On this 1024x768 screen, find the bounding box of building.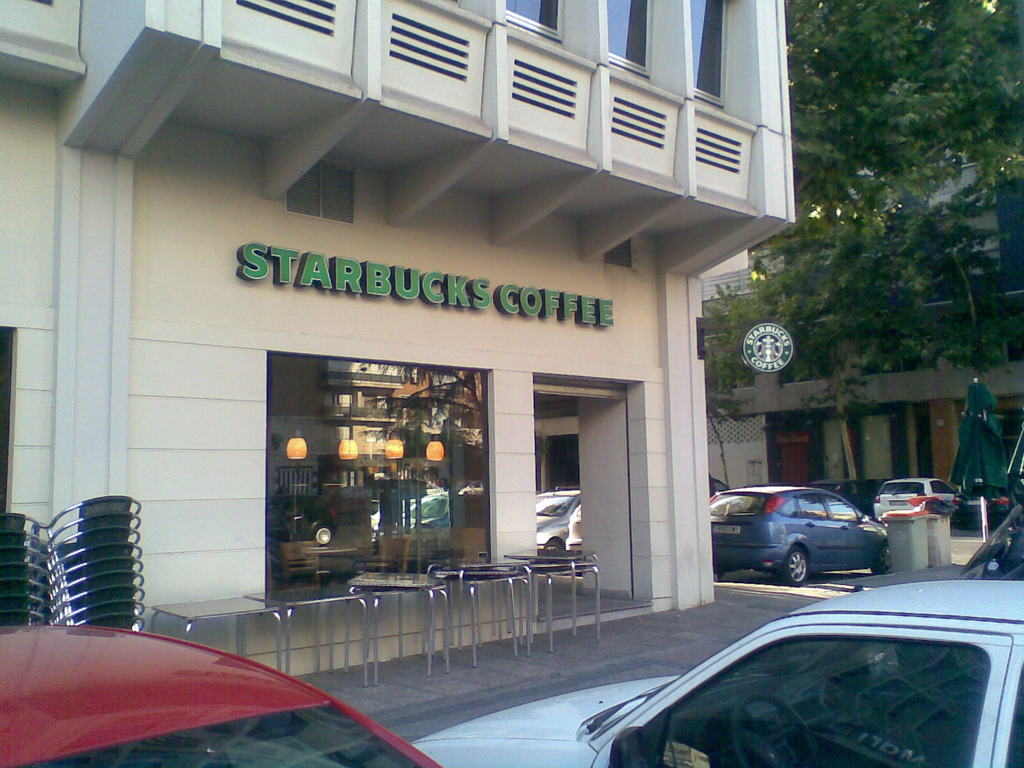
Bounding box: (0, 0, 796, 679).
